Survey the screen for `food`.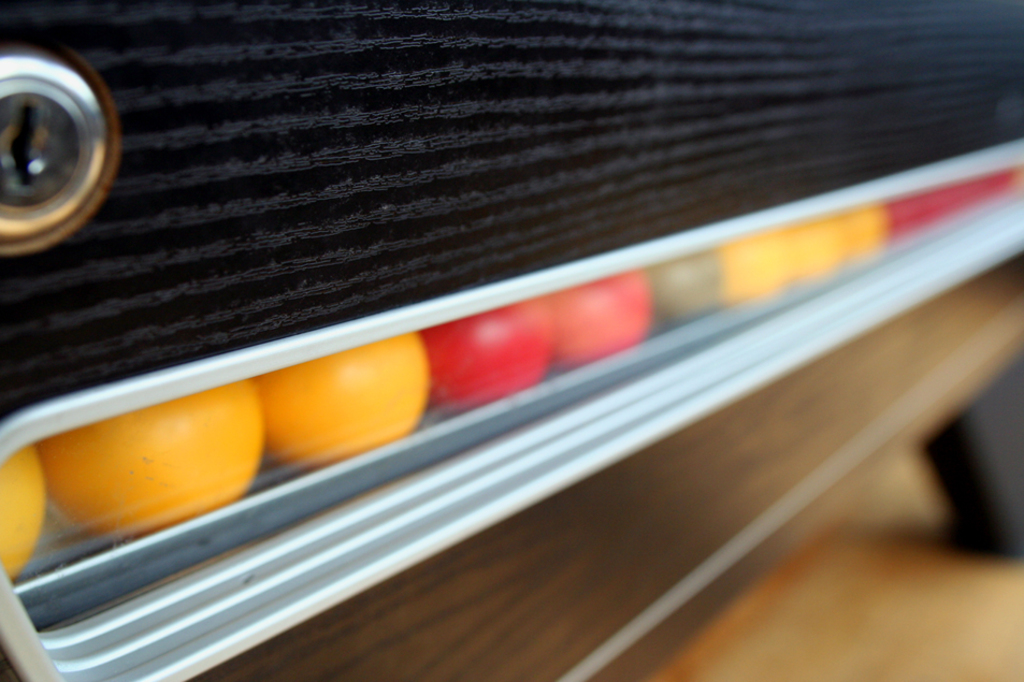
Survey found: rect(37, 376, 268, 539).
